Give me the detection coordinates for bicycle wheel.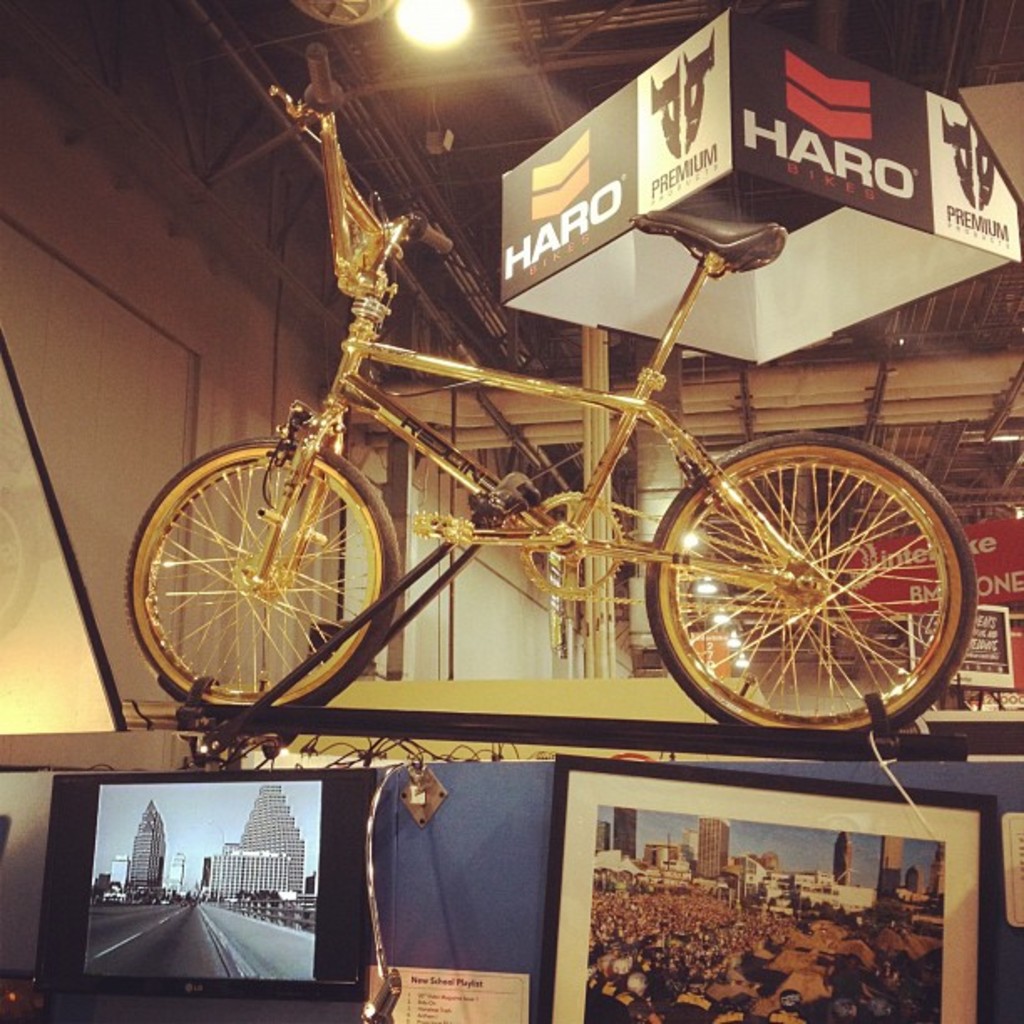
125 430 402 713.
